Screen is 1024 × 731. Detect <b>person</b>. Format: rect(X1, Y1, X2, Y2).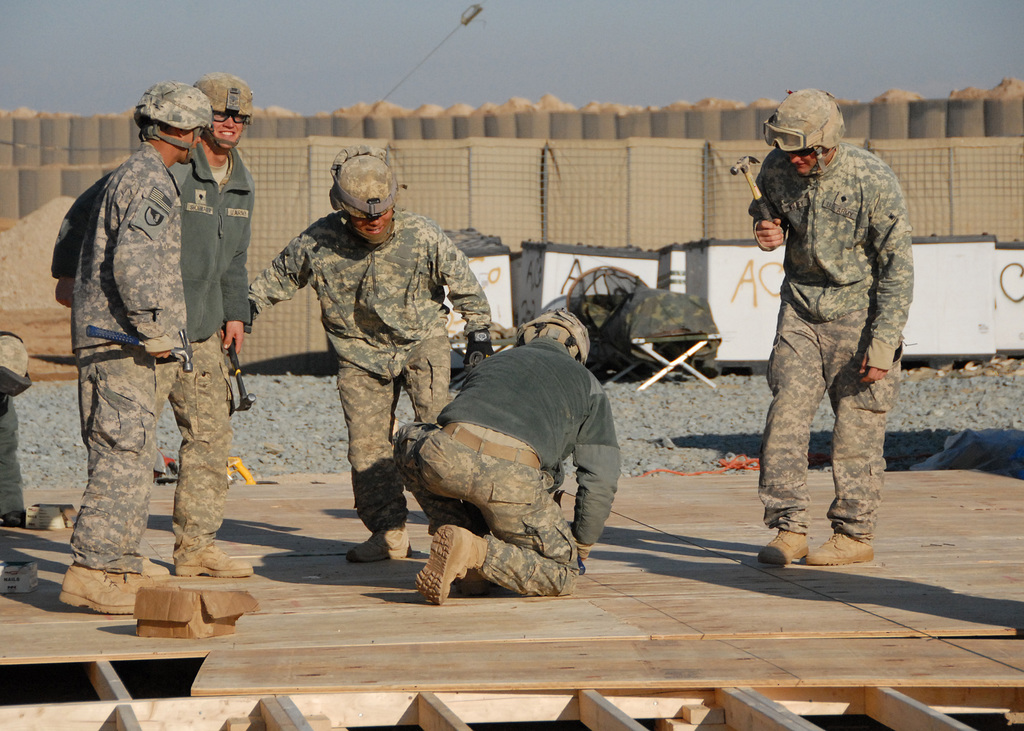
rect(52, 70, 254, 577).
